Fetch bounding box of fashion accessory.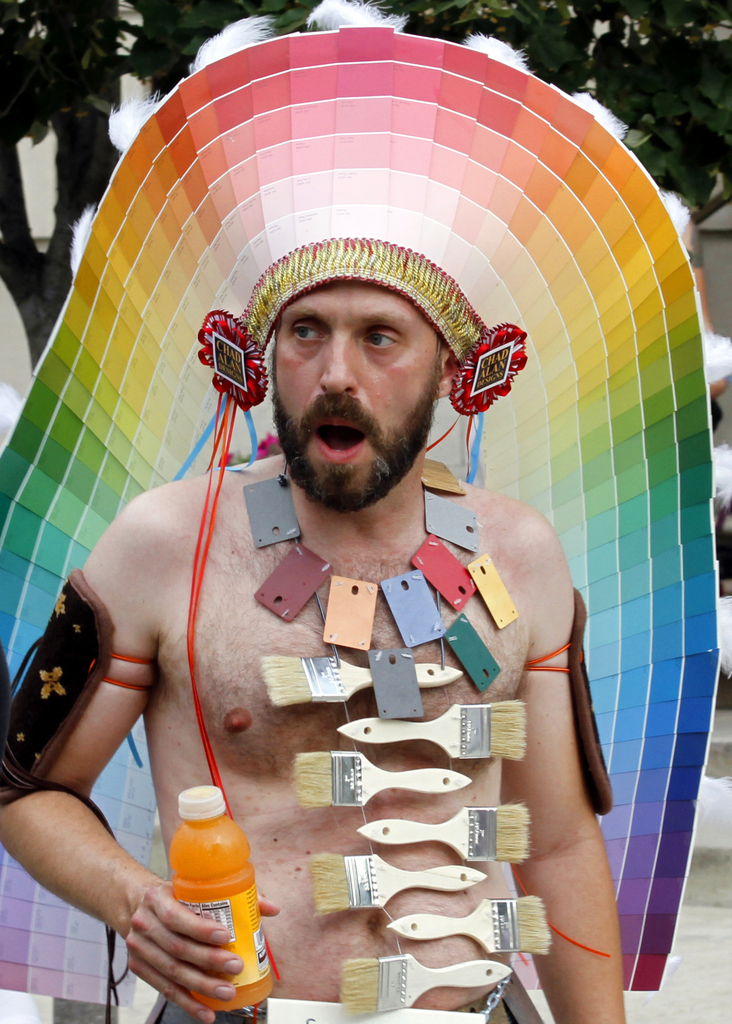
Bbox: {"left": 510, "top": 591, "right": 612, "bottom": 962}.
